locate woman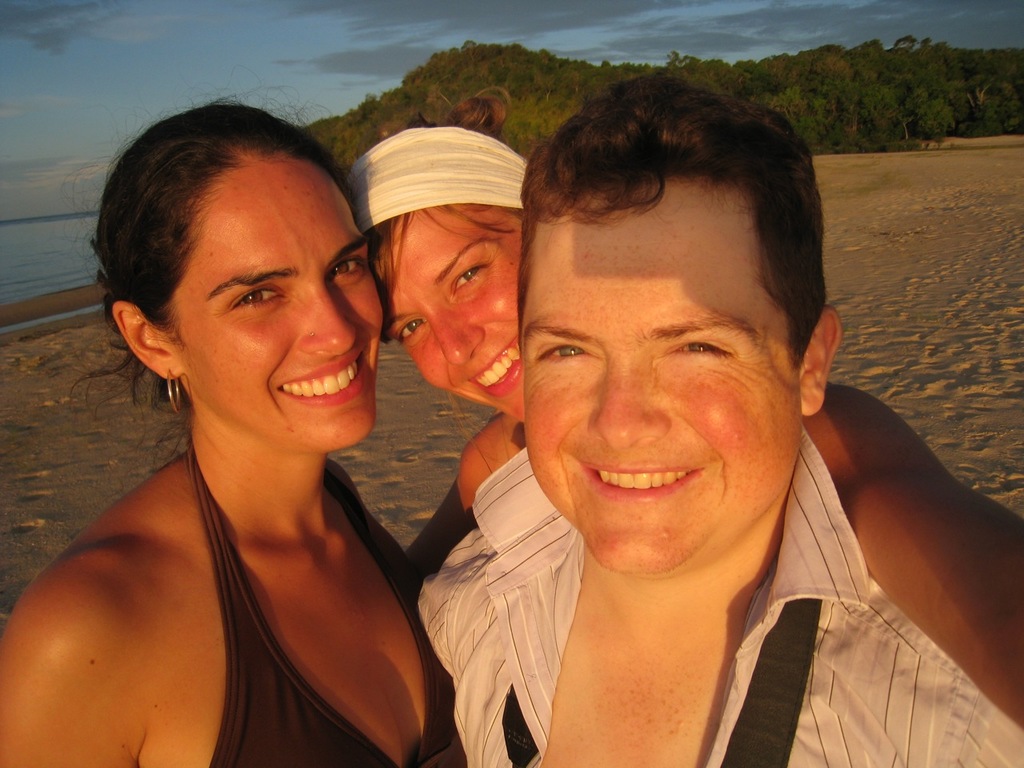
<bbox>341, 88, 1023, 738</bbox>
